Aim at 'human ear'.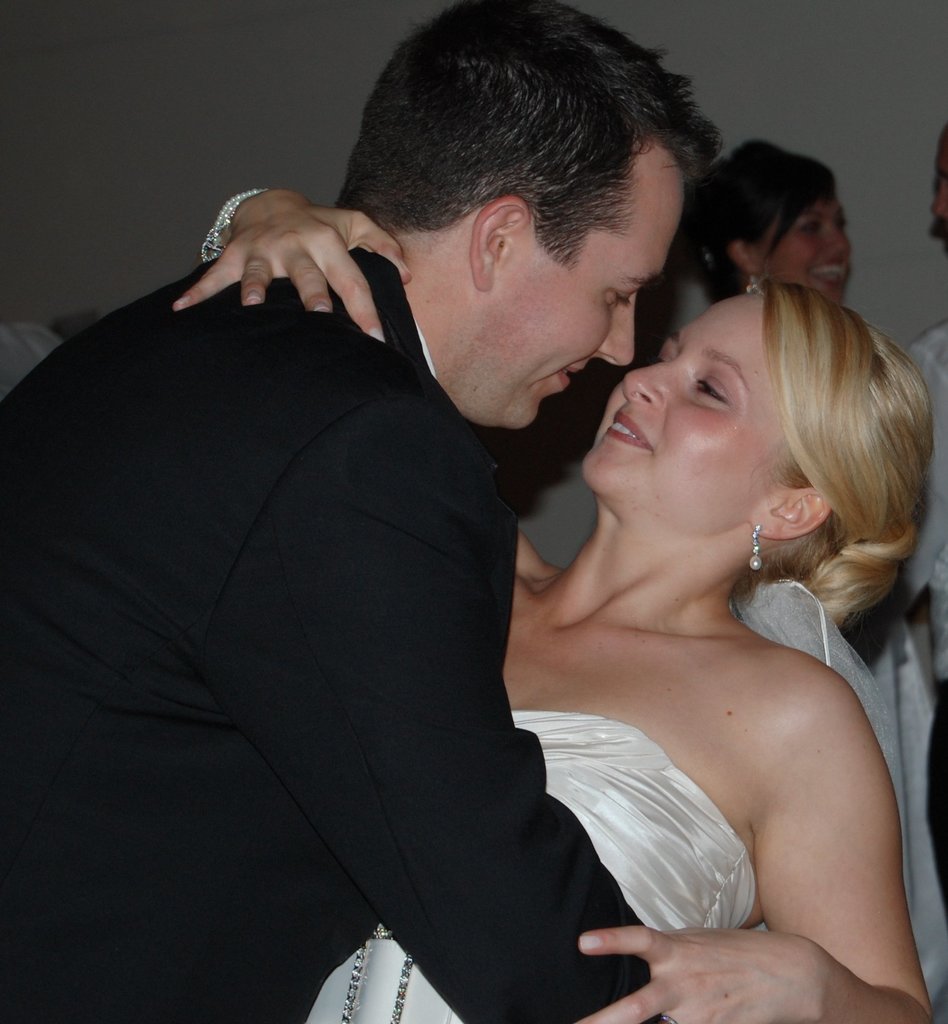
Aimed at {"x1": 746, "y1": 490, "x2": 836, "y2": 538}.
